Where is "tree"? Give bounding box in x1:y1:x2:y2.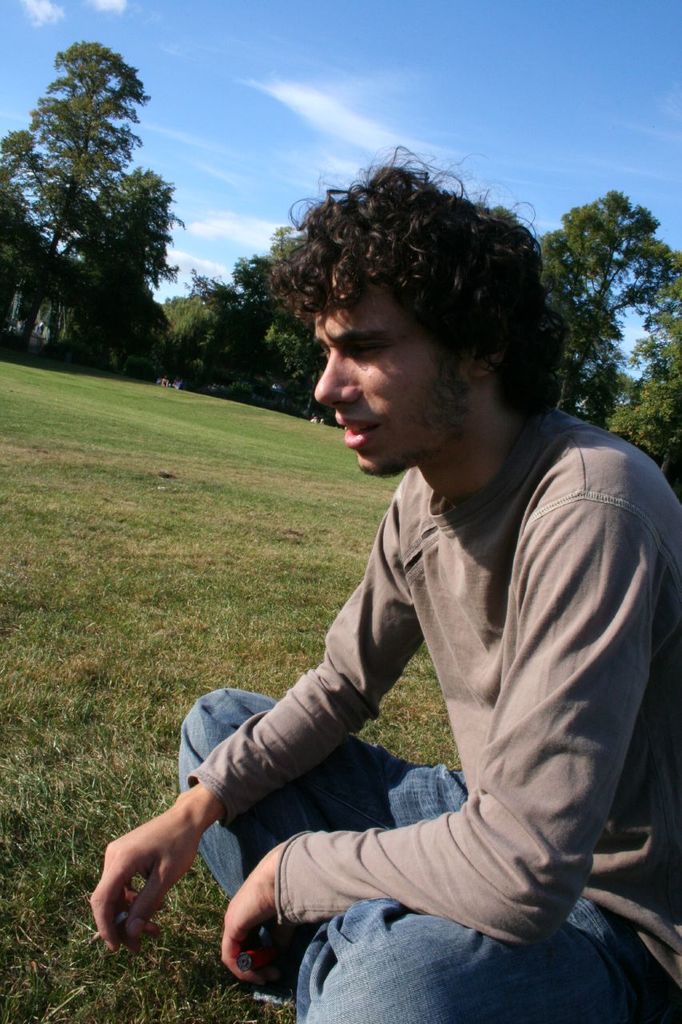
13:38:193:375.
